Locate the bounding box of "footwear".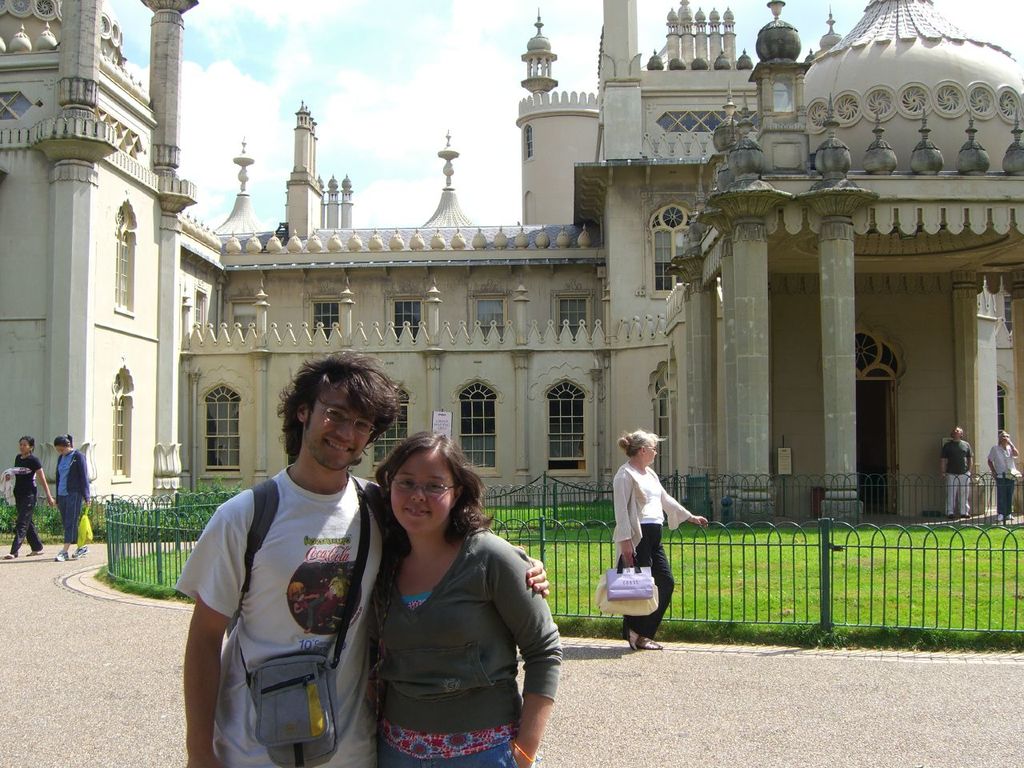
Bounding box: region(55, 553, 70, 565).
